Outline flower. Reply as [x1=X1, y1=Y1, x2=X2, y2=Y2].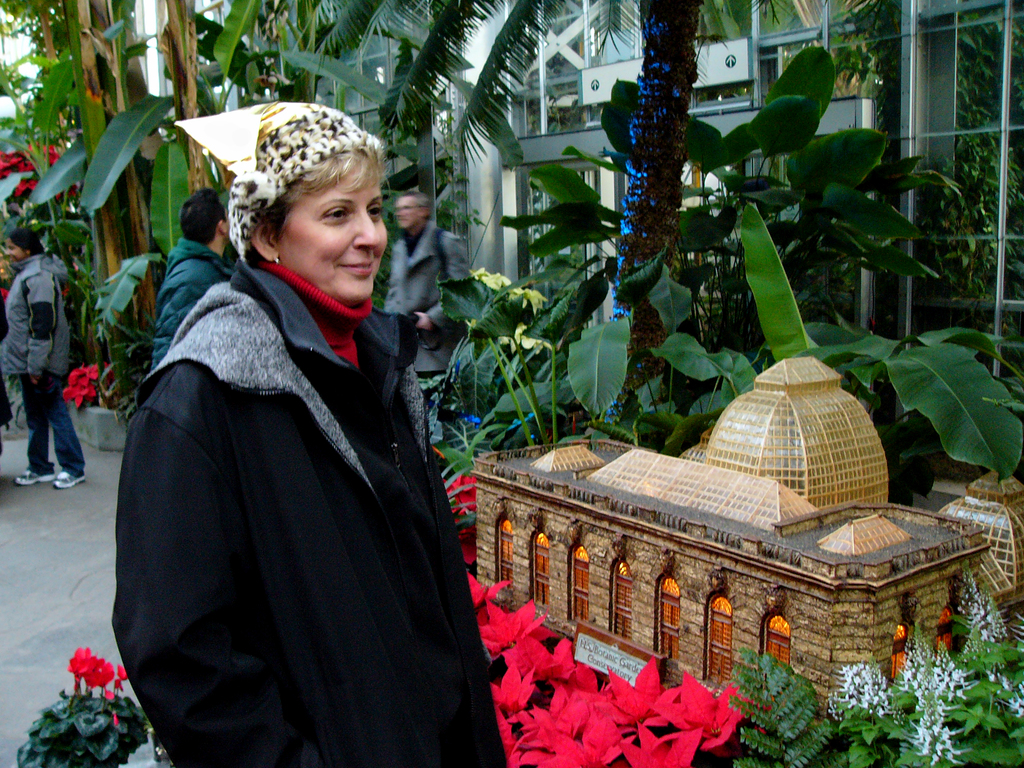
[x1=59, y1=376, x2=95, y2=408].
